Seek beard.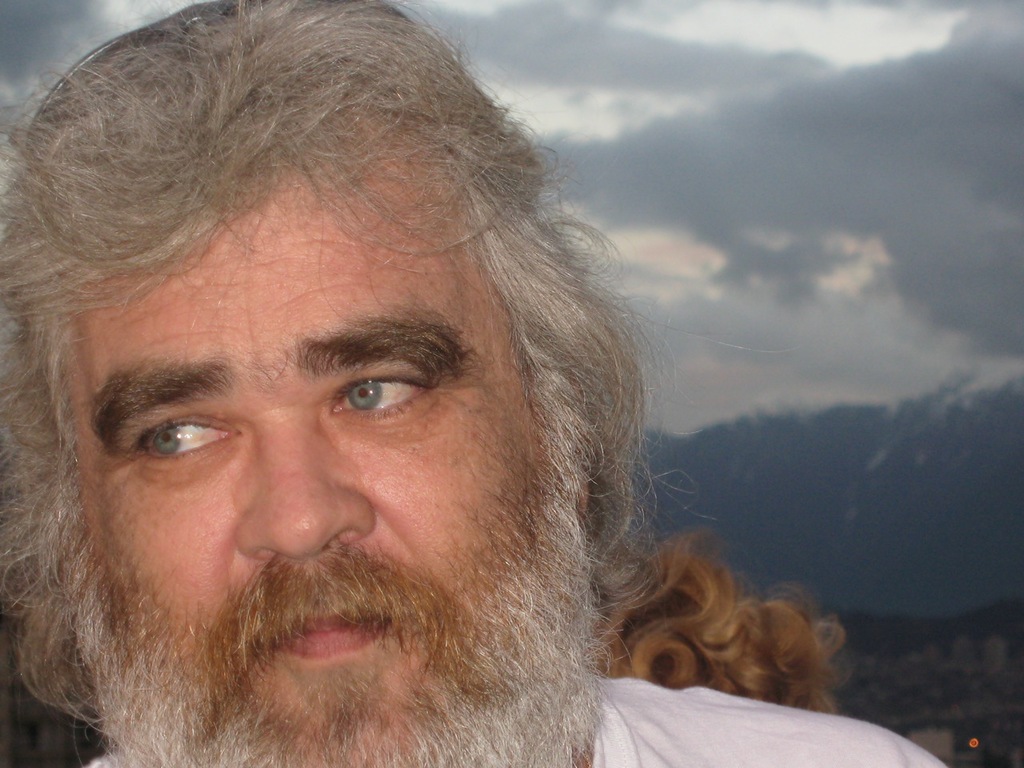
rect(20, 414, 631, 742).
